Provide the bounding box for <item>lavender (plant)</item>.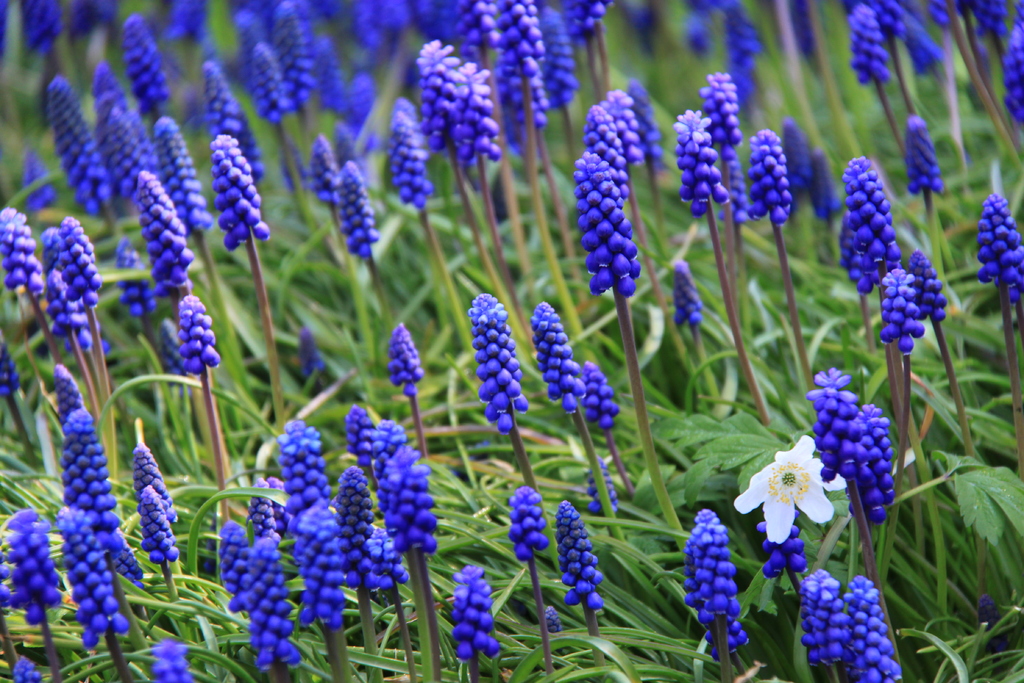
bbox=(383, 446, 446, 682).
